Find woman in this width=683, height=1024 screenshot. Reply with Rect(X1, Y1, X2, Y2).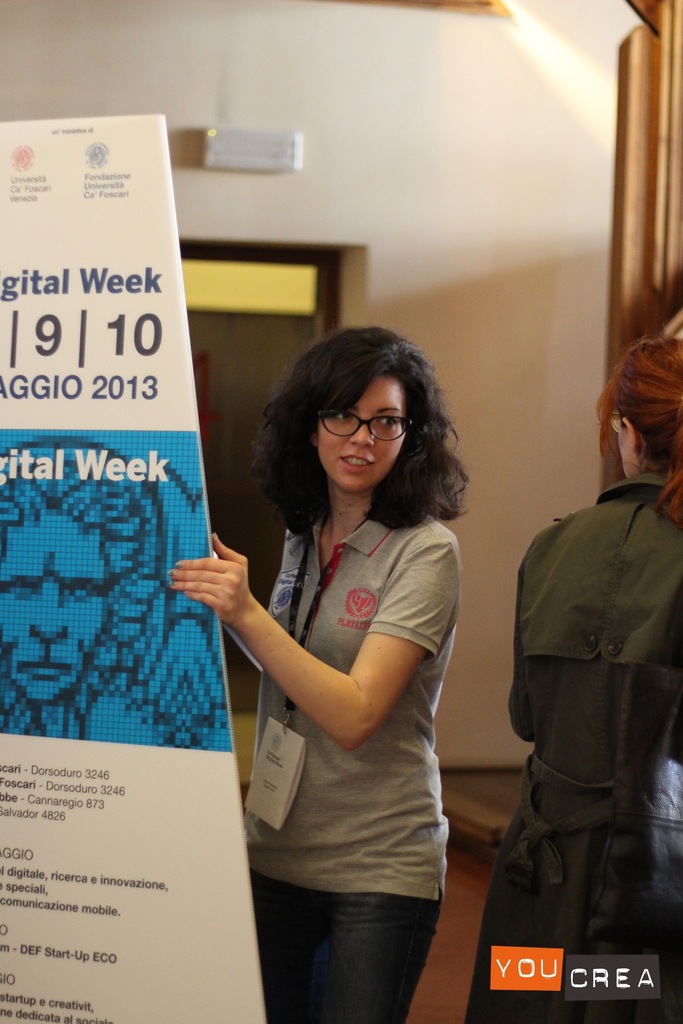
Rect(465, 328, 682, 1023).
